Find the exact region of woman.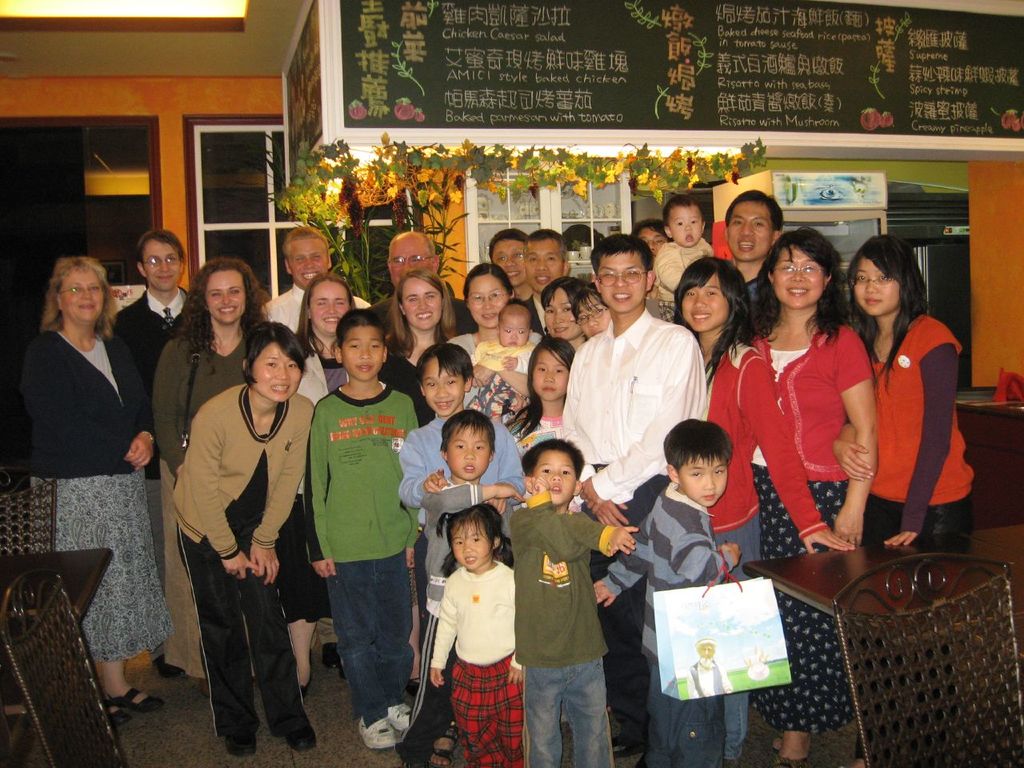
Exact region: box=[166, 320, 314, 752].
